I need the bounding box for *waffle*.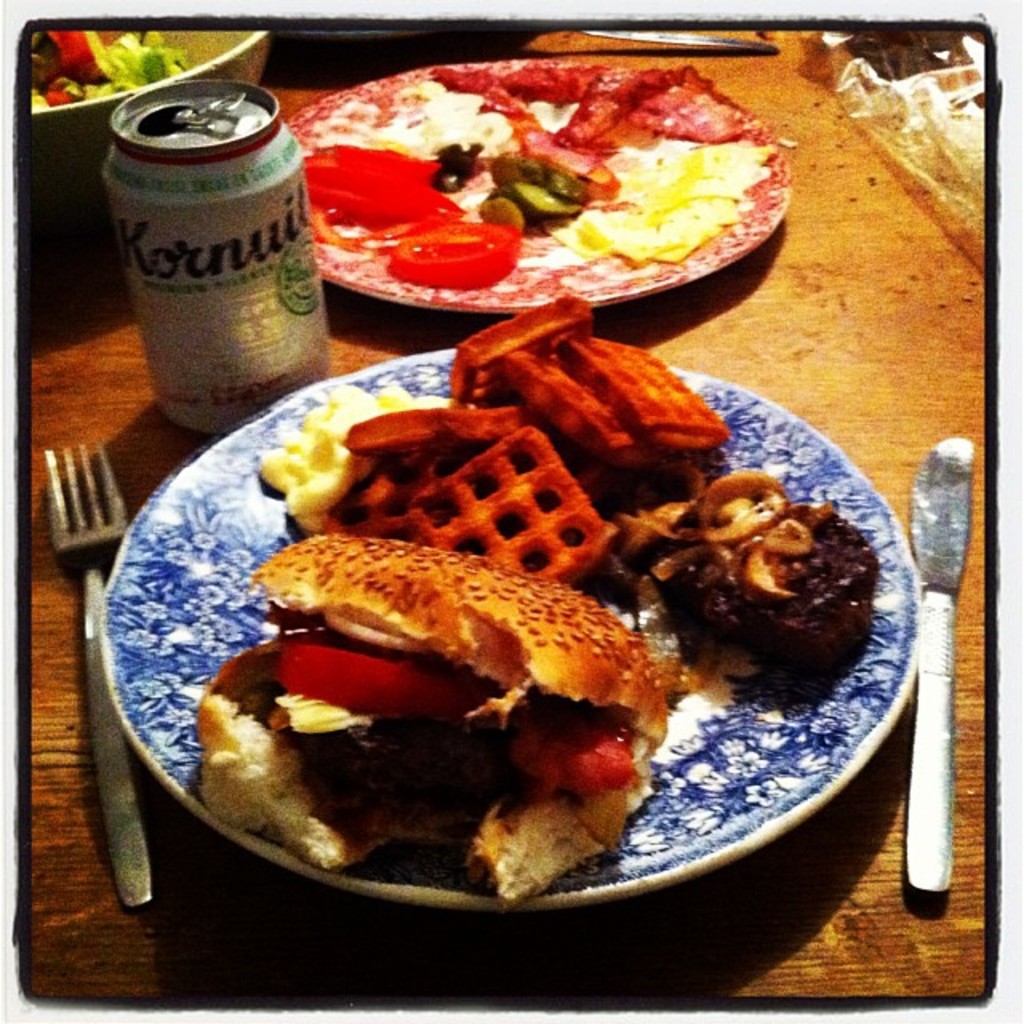
Here it is: 317:285:733:578.
